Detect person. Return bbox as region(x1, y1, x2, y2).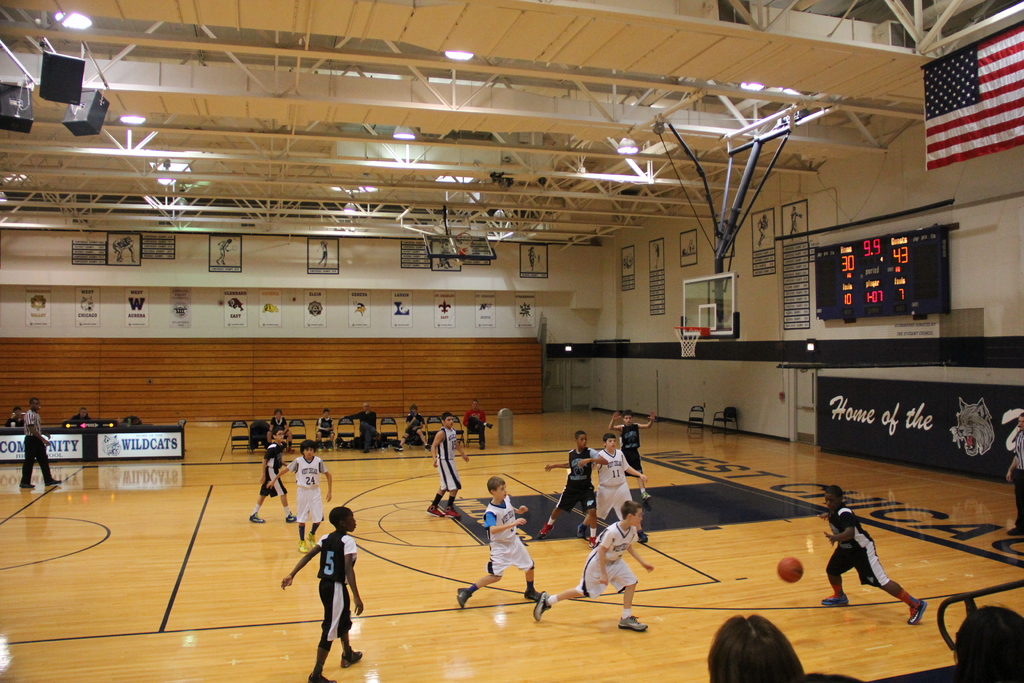
region(424, 414, 477, 518).
